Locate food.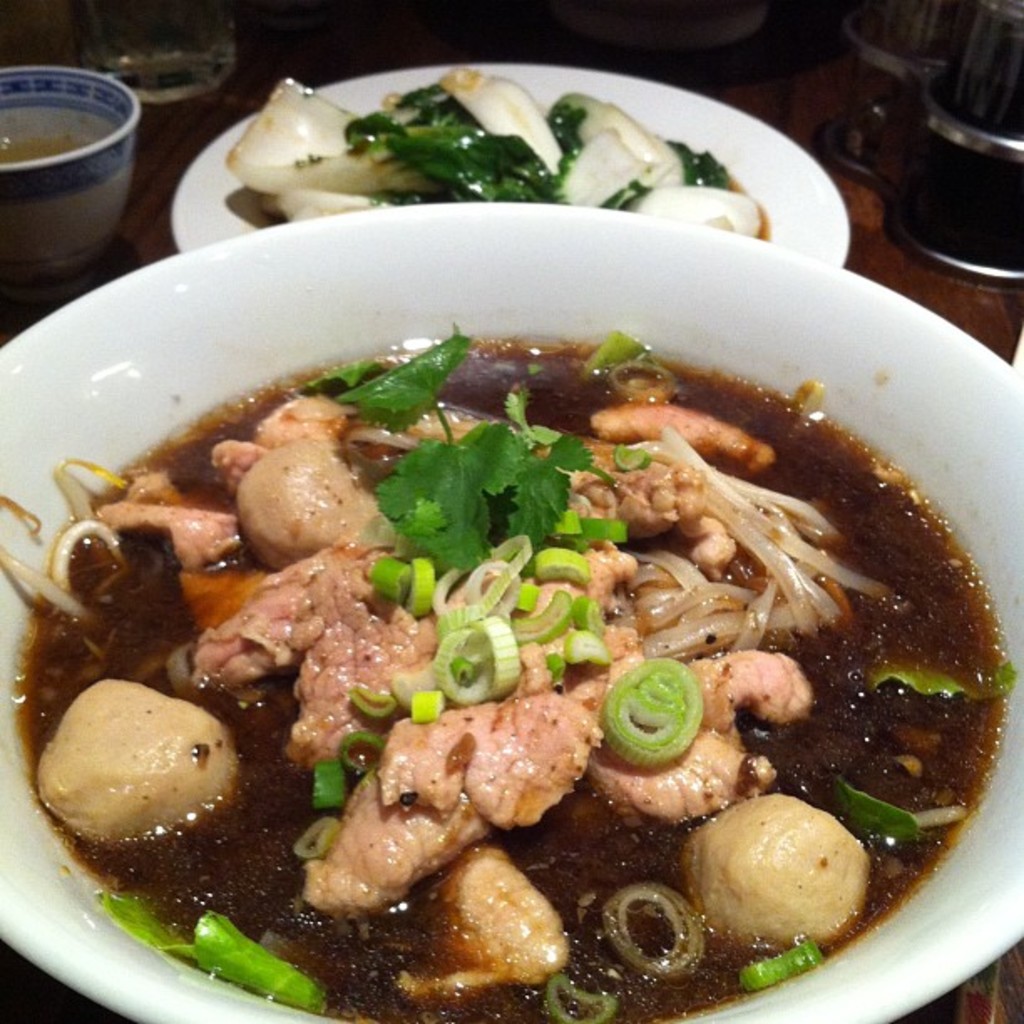
Bounding box: (left=166, top=301, right=989, bottom=910).
